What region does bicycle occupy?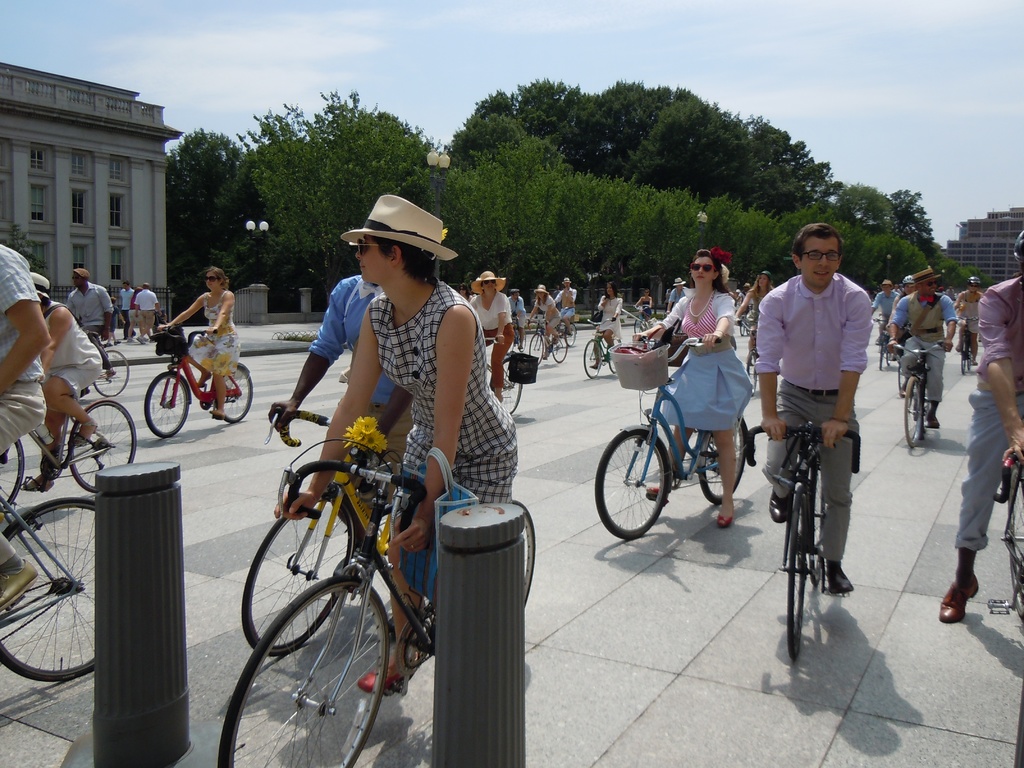
left=886, top=340, right=948, bottom=444.
